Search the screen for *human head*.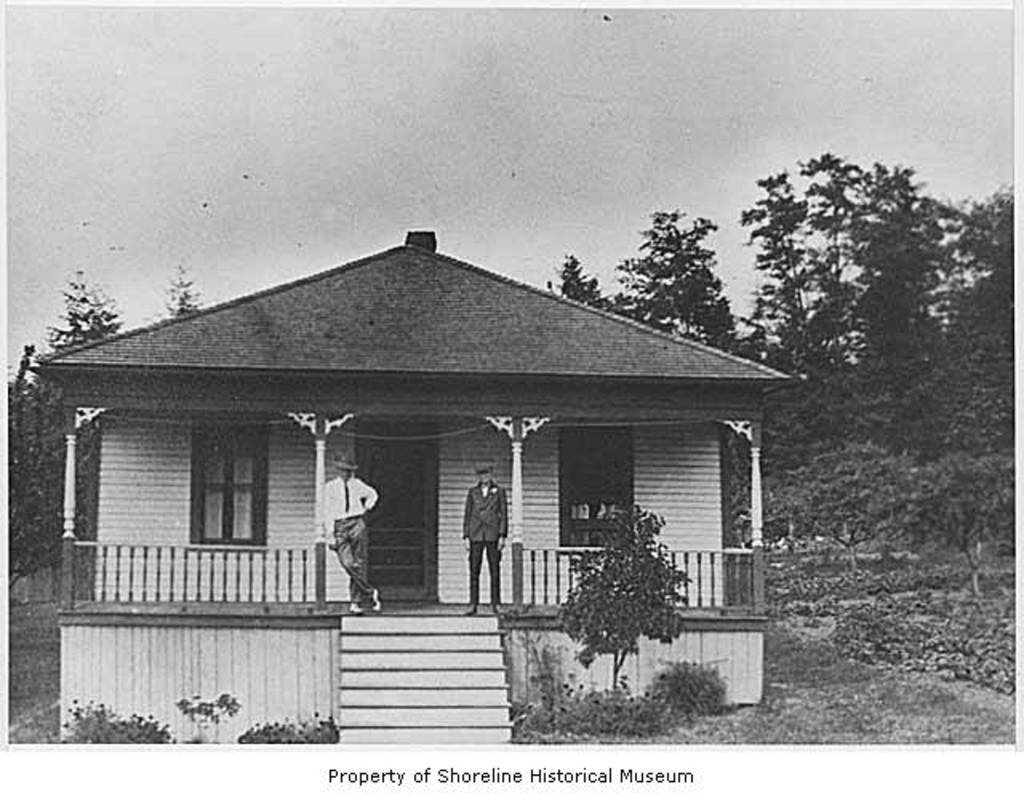
Found at (333,451,357,477).
